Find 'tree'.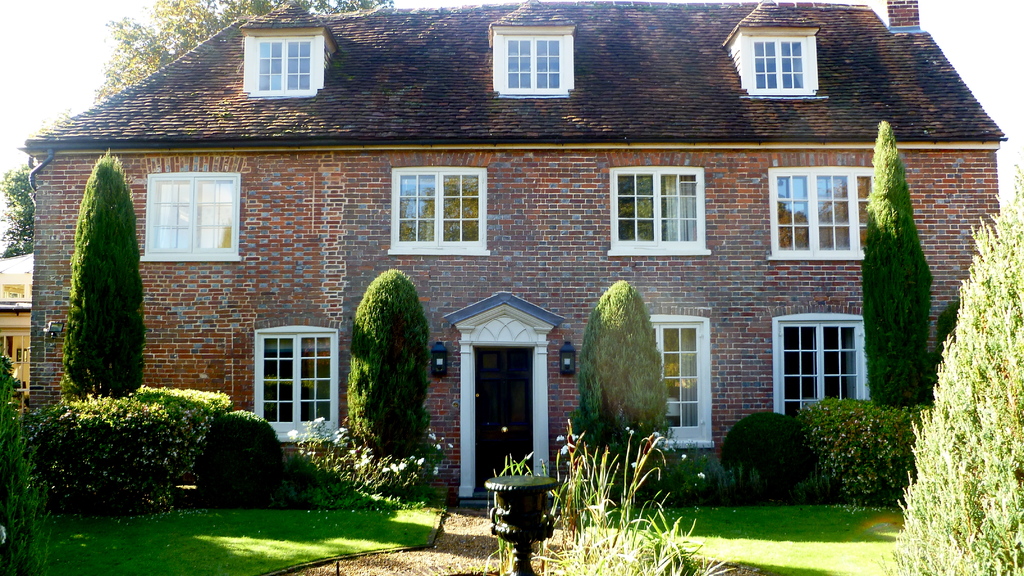
locate(857, 119, 942, 414).
